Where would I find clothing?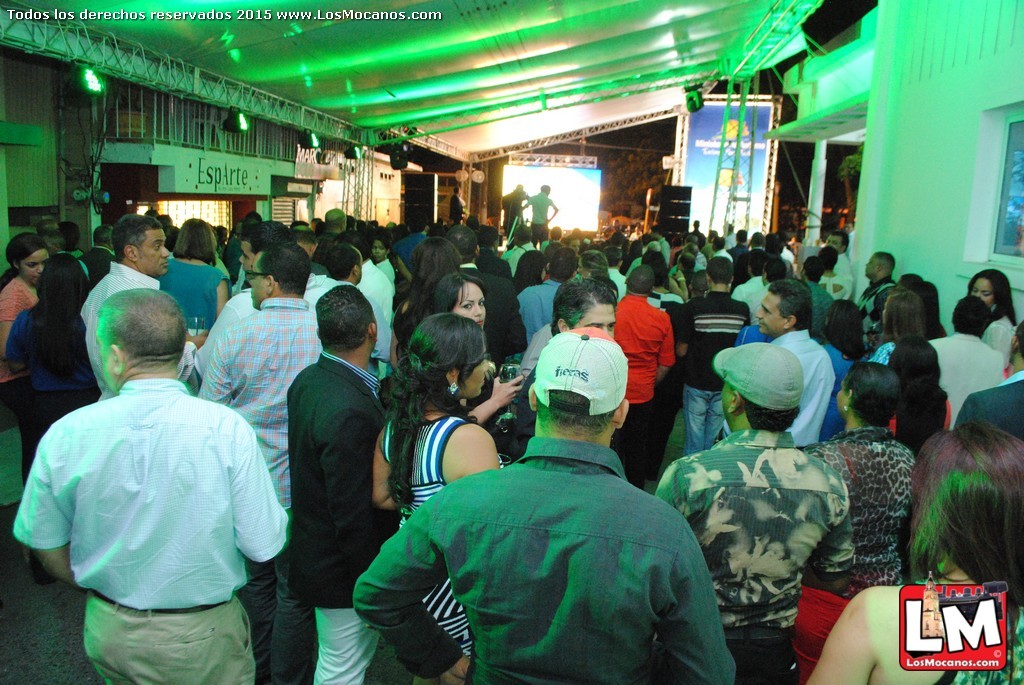
At <box>290,341,393,684</box>.
